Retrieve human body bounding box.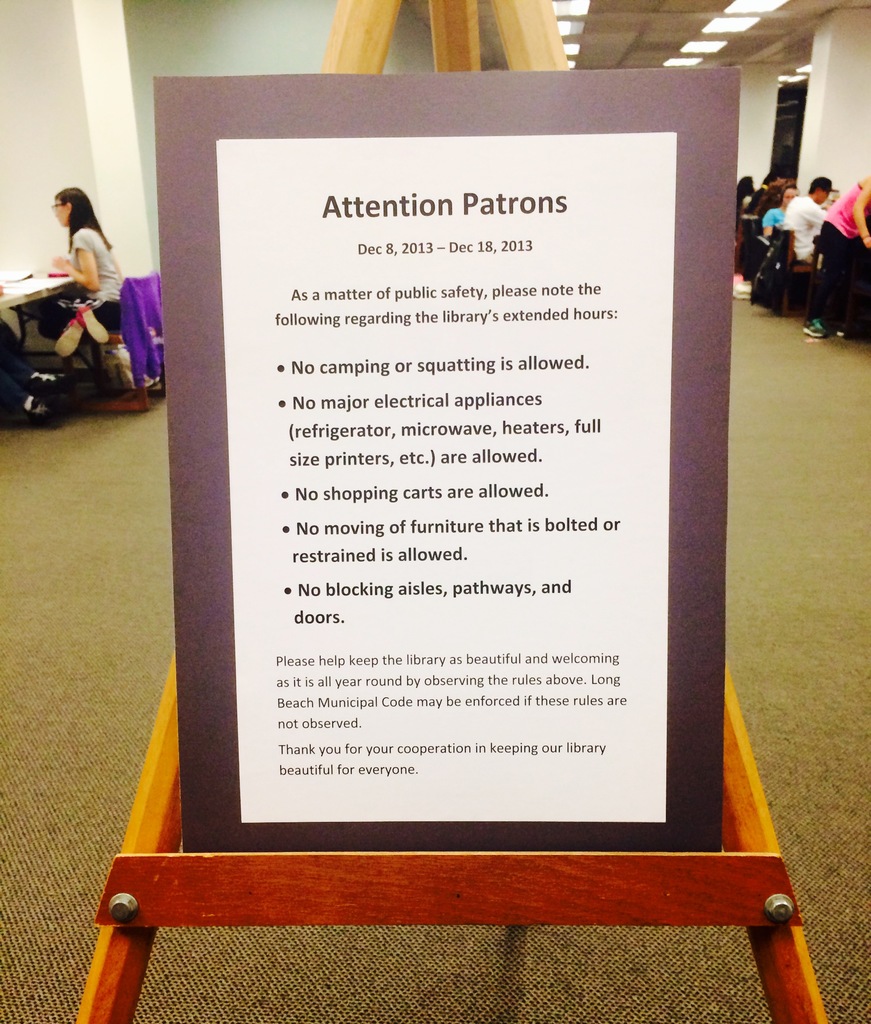
Bounding box: (51,185,120,362).
